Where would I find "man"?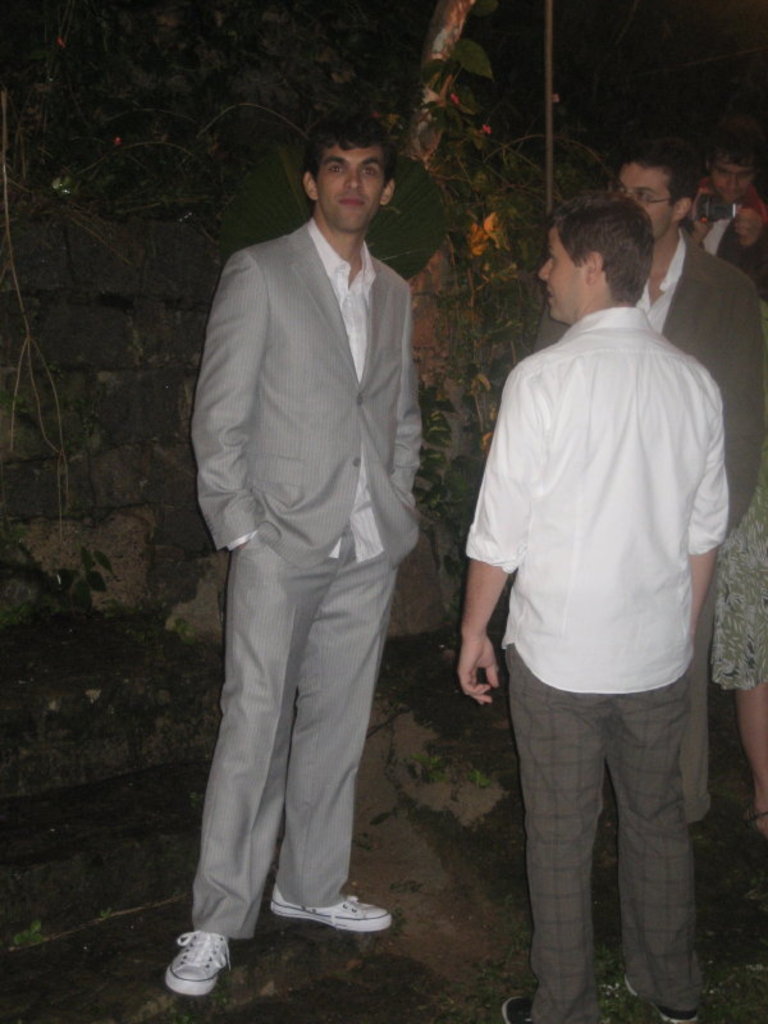
At bbox(454, 191, 735, 1023).
